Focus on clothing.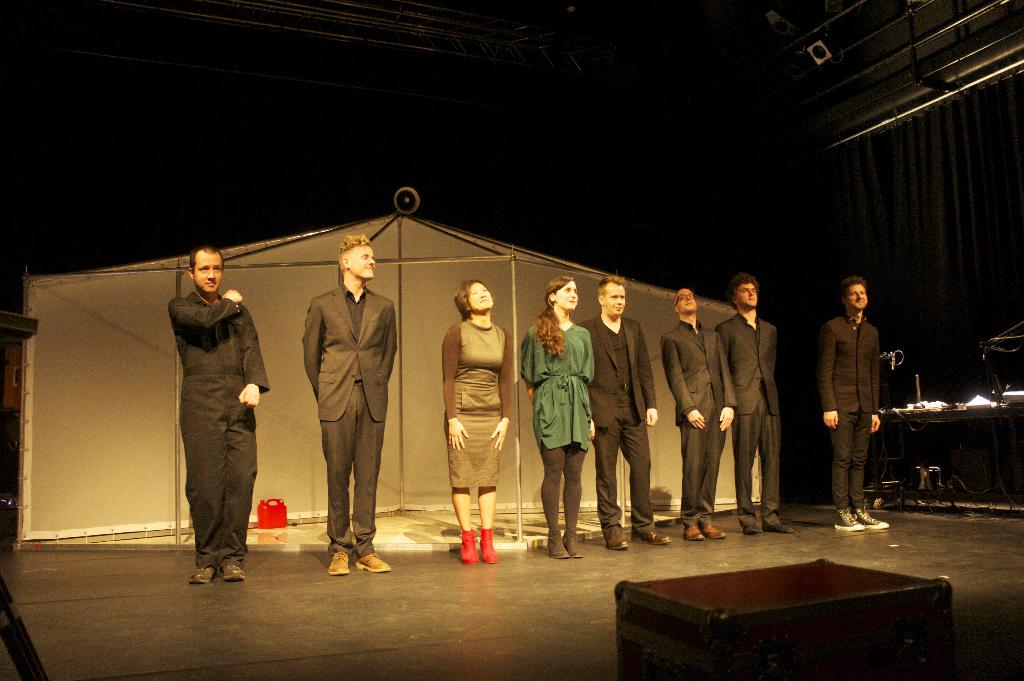
Focused at pyautogui.locateOnScreen(525, 319, 604, 544).
